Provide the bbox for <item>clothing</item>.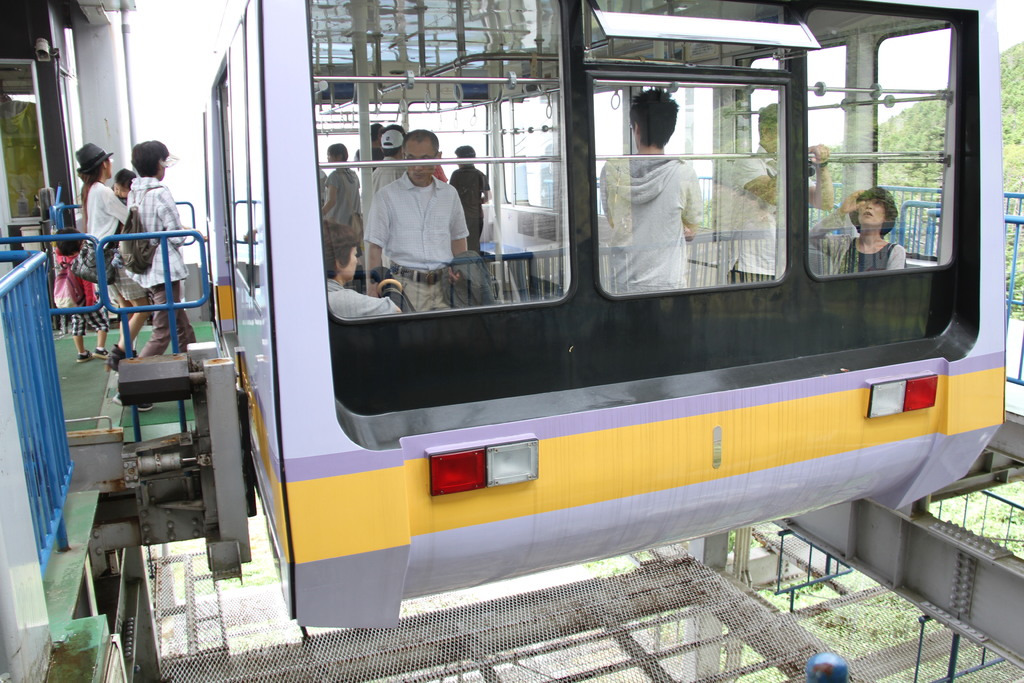
443 164 492 253.
